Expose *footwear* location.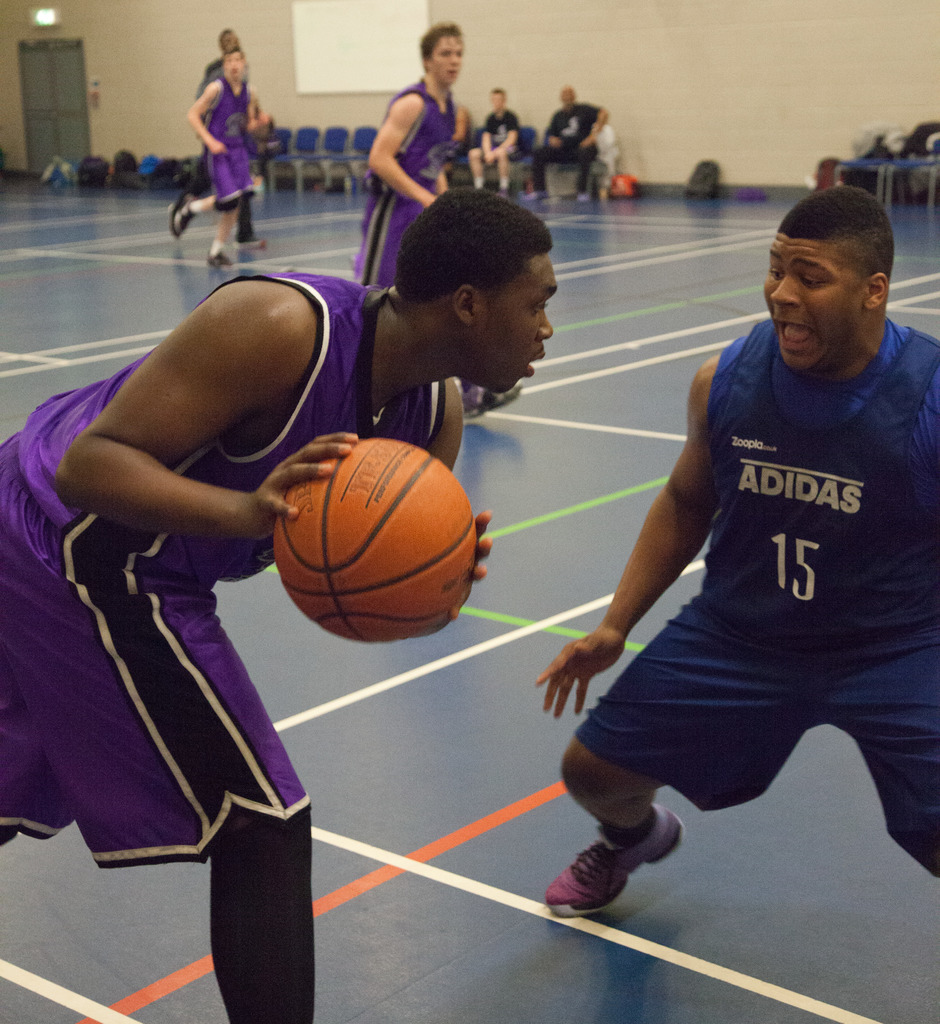
Exposed at detection(234, 239, 265, 252).
